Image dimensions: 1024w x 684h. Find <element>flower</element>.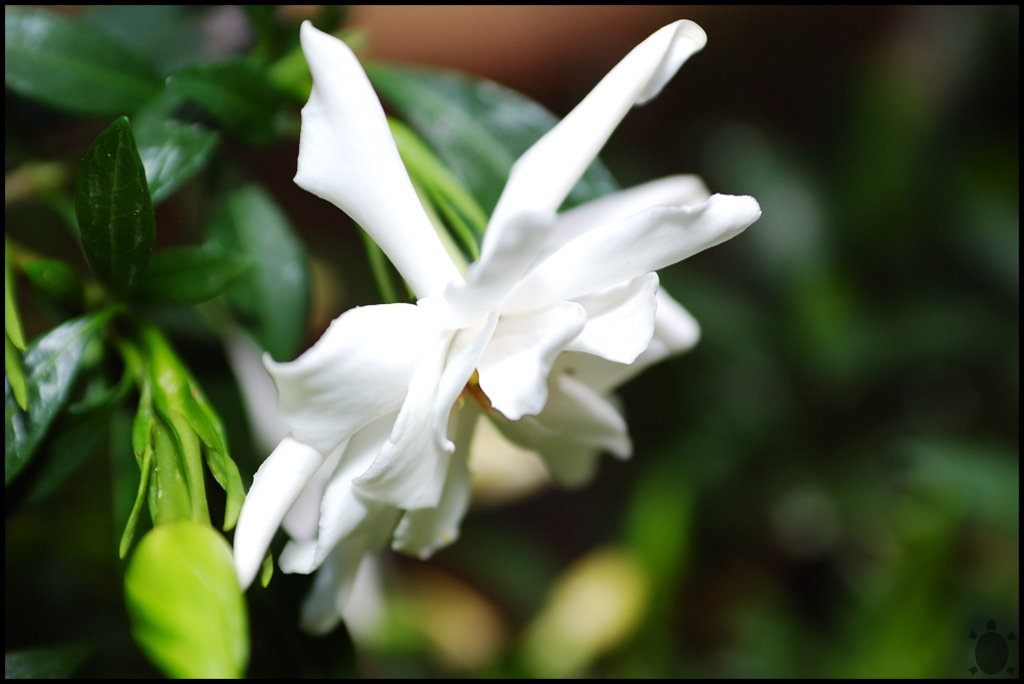
Rect(226, 14, 769, 636).
